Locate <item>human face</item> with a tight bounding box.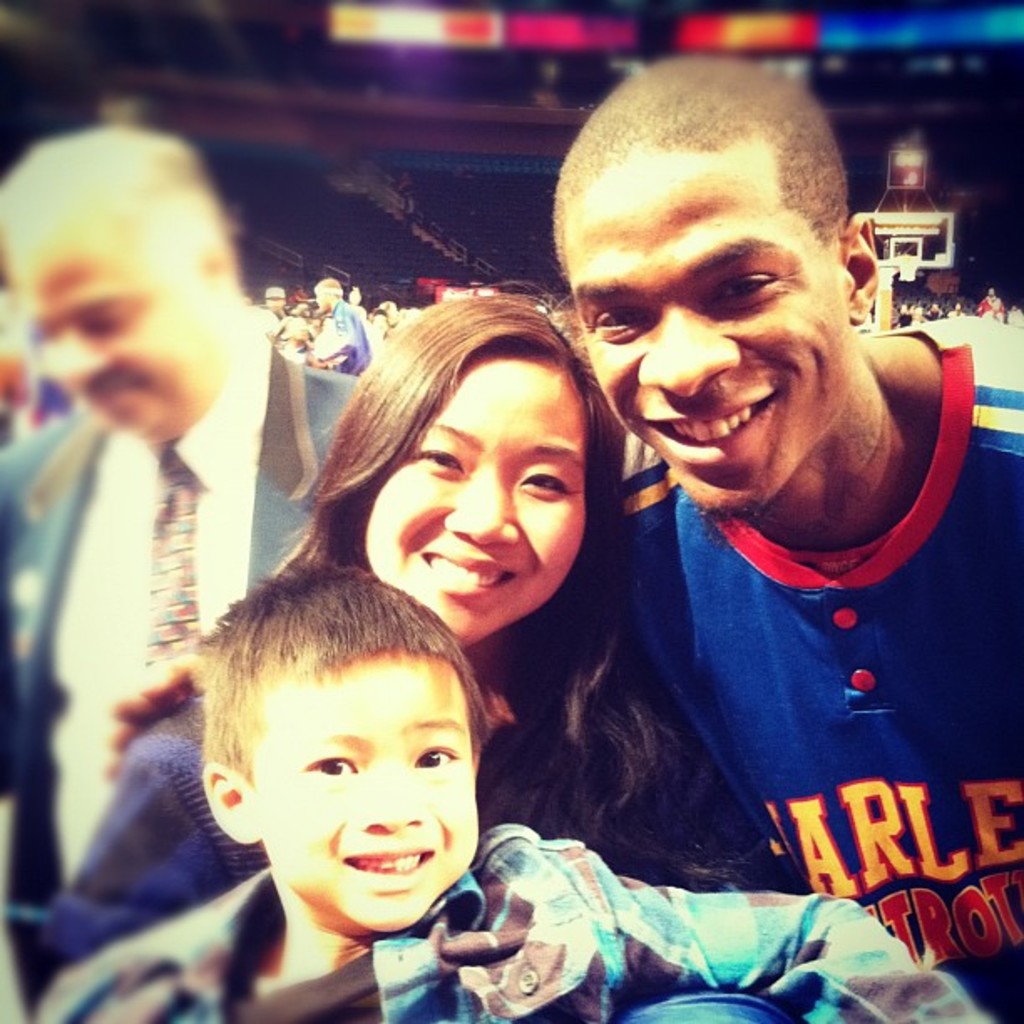
<bbox>370, 358, 591, 646</bbox>.
